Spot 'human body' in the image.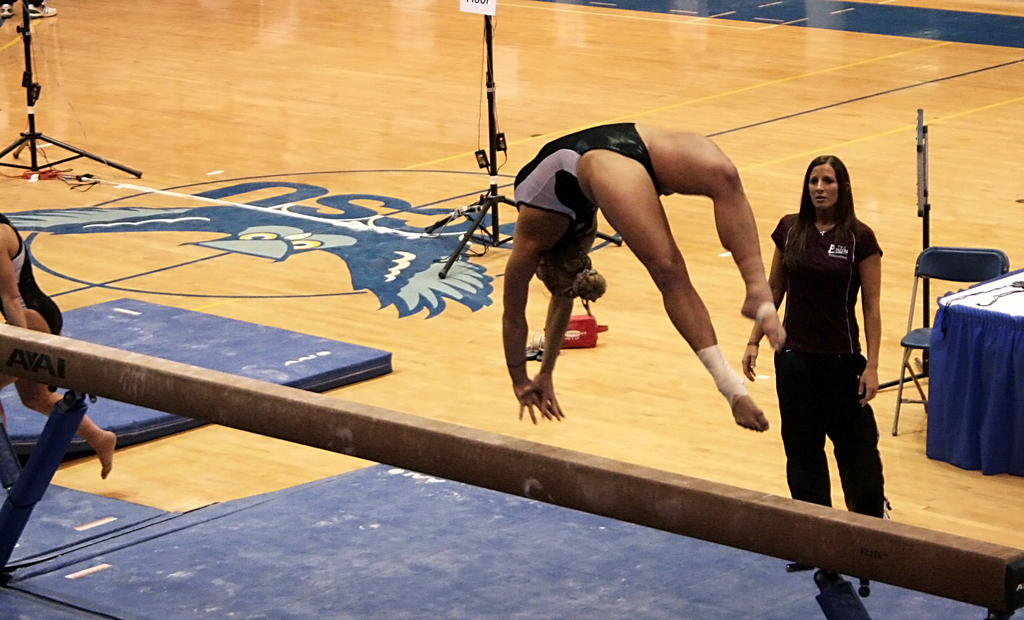
'human body' found at 739/156/891/578.
